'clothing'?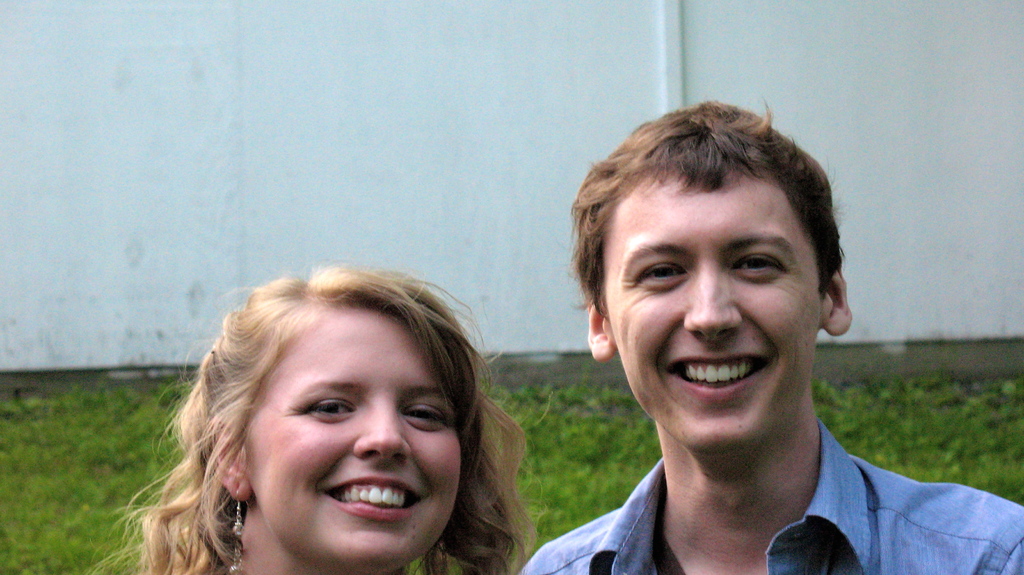
514:329:995:574
